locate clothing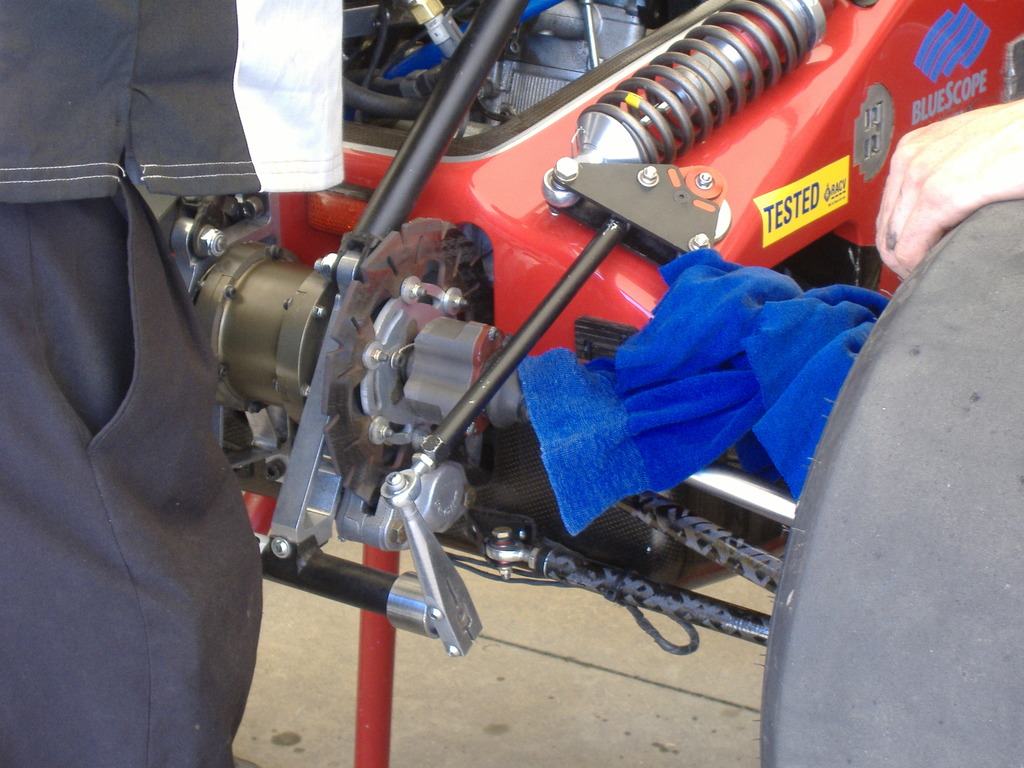
x1=17 y1=8 x2=286 y2=767
